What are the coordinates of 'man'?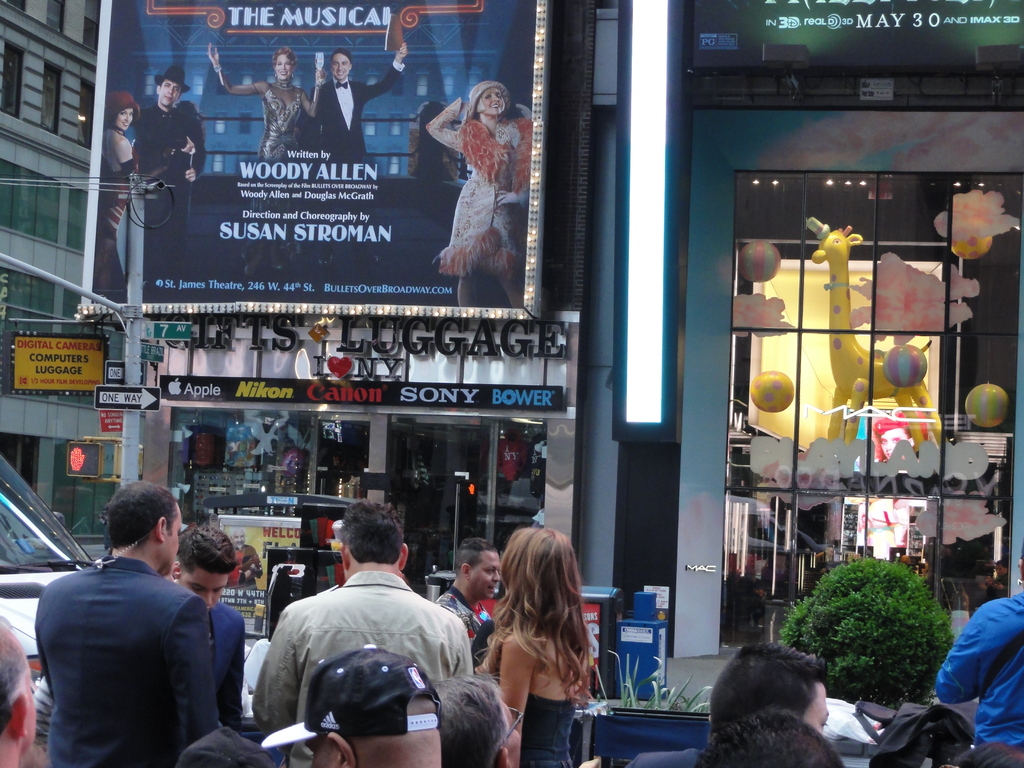
29, 491, 269, 765.
